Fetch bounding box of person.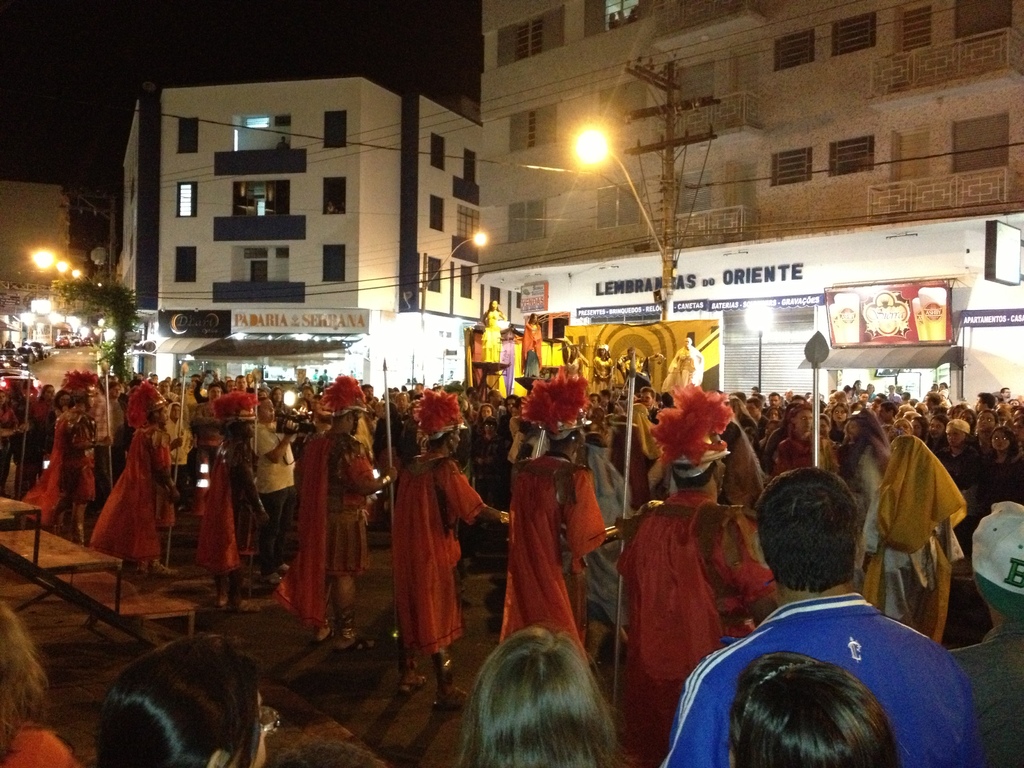
Bbox: 257/388/270/397.
